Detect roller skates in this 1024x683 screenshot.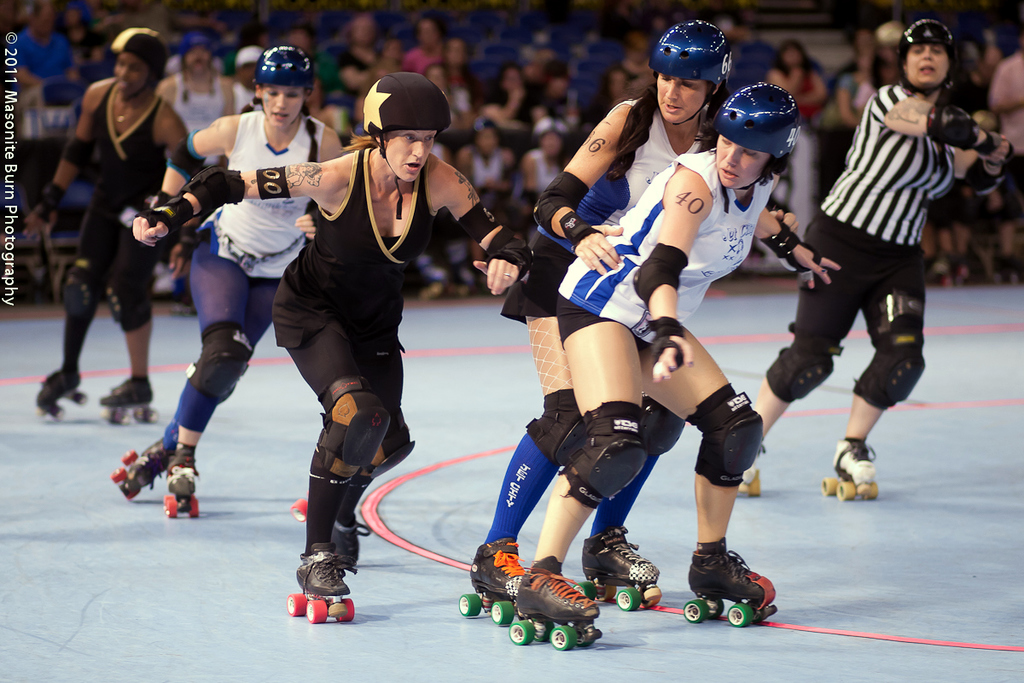
Detection: 574/522/663/611.
